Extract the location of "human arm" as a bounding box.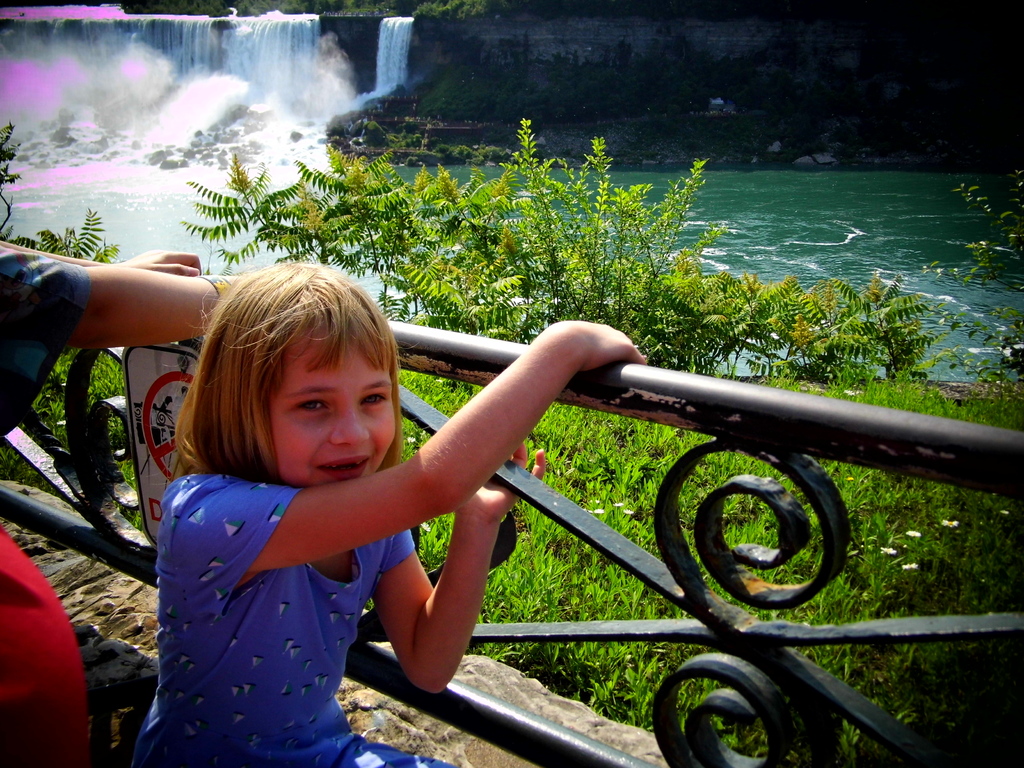
bbox(0, 260, 242, 353).
